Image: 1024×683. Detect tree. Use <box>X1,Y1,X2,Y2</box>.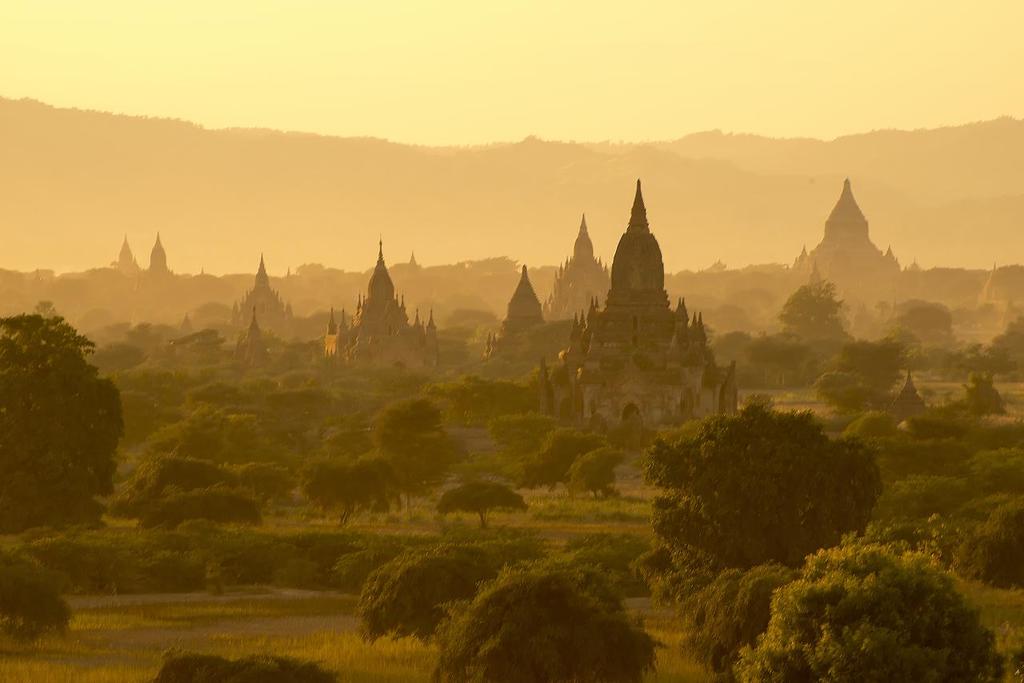
<box>959,487,1023,583</box>.
